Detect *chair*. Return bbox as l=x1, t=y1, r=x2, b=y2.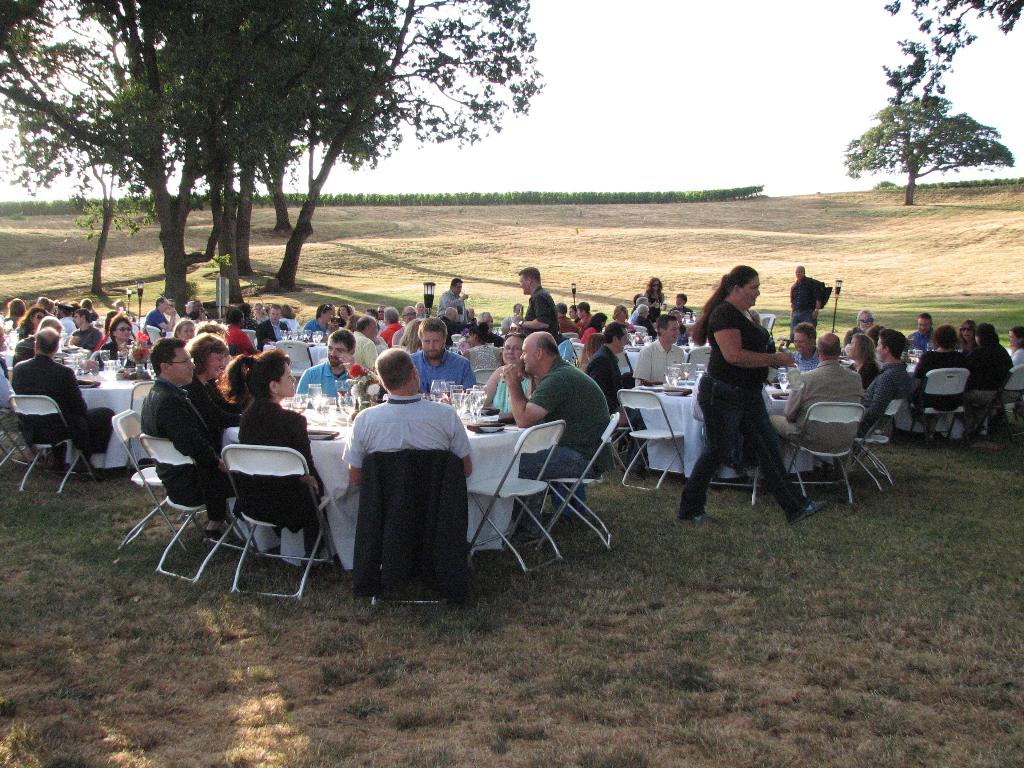
l=239, t=328, r=257, b=346.
